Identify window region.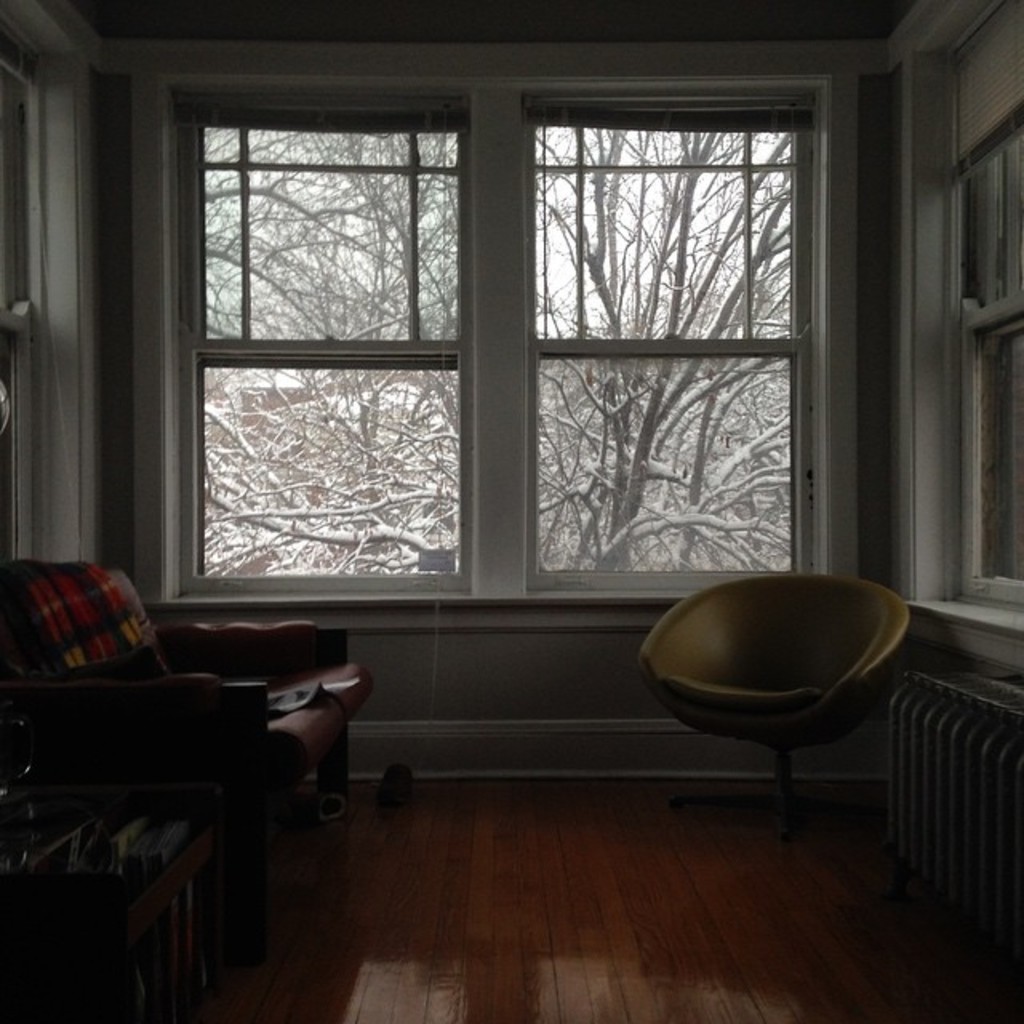
Region: BBox(146, 32, 918, 674).
